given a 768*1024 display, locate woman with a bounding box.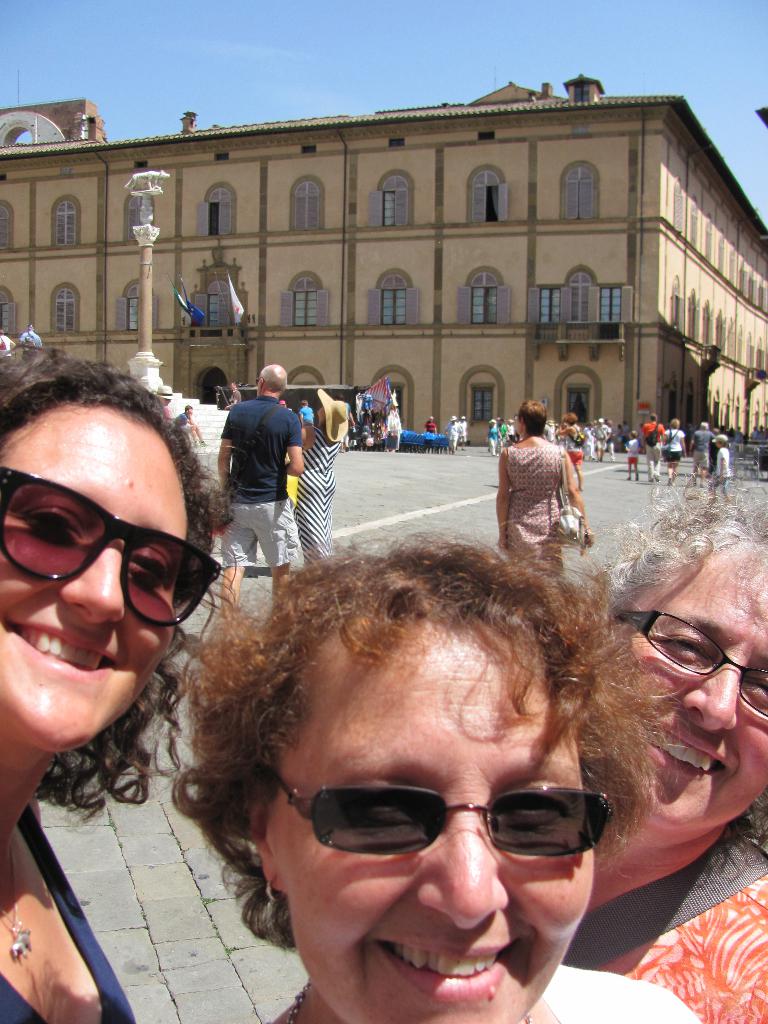
Located: Rect(555, 413, 584, 493).
